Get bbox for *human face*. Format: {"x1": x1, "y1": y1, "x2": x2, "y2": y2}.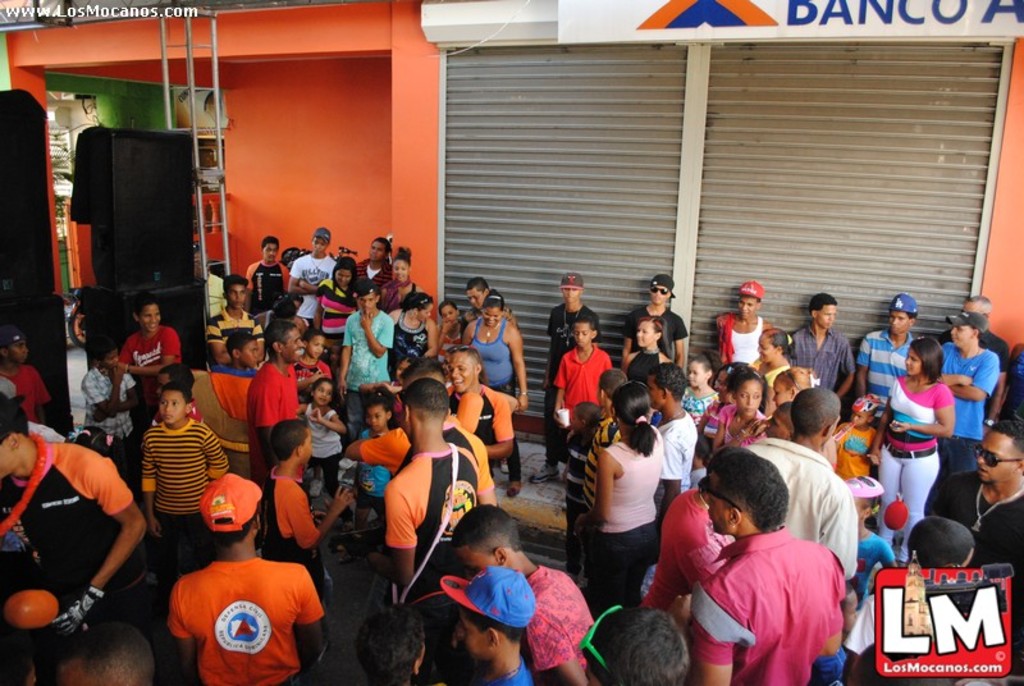
{"x1": 948, "y1": 324, "x2": 972, "y2": 346}.
